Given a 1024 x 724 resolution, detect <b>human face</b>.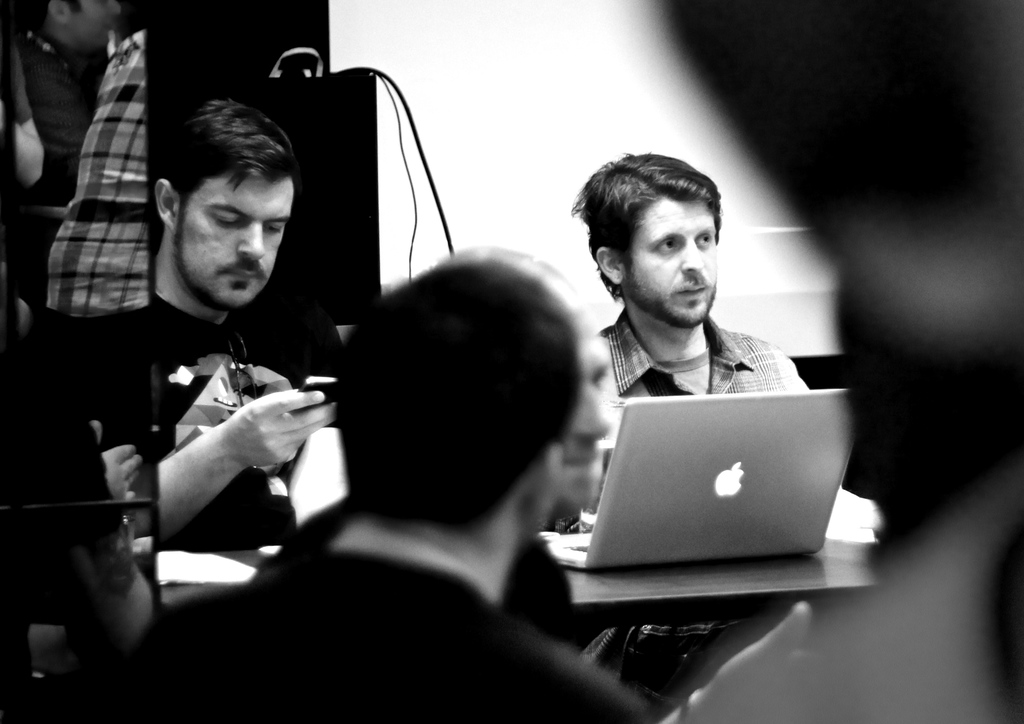
<region>557, 293, 609, 511</region>.
